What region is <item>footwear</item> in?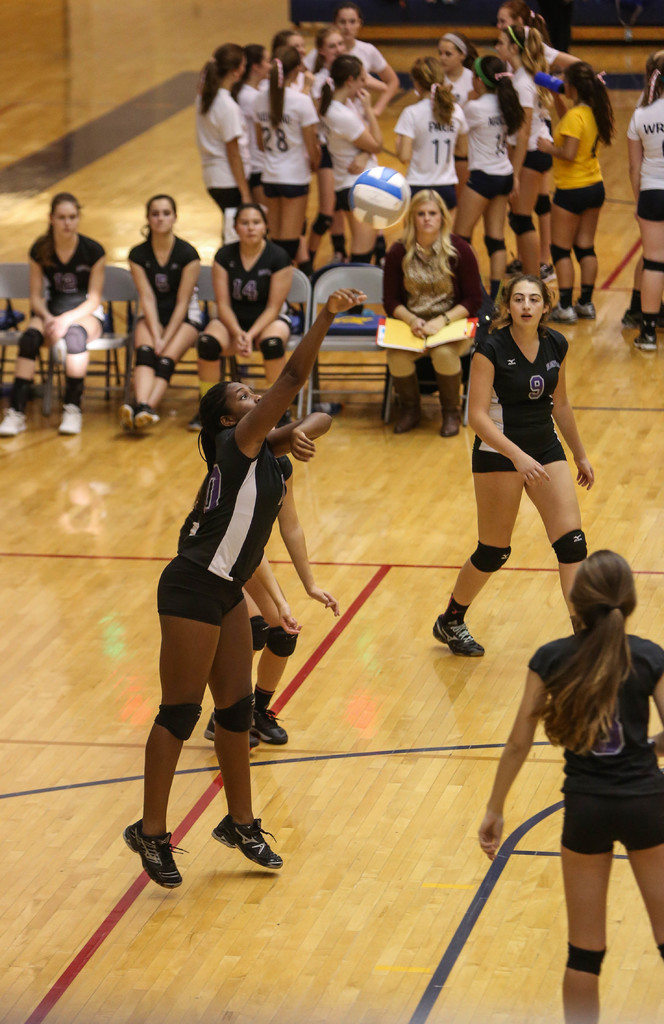
box(123, 819, 183, 889).
